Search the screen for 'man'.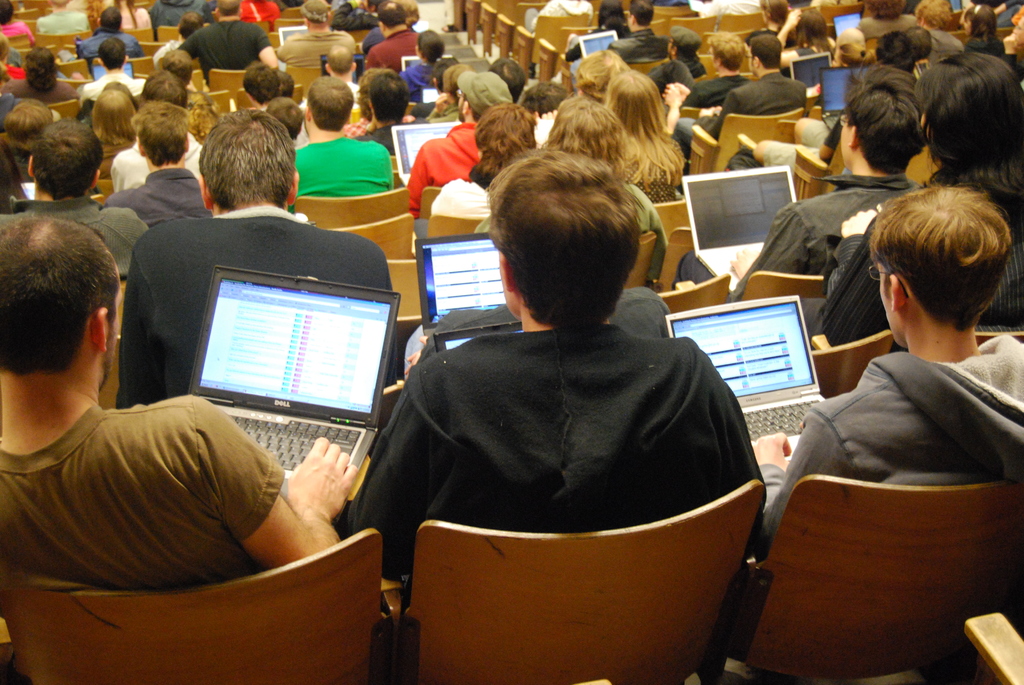
Found at x1=602, y1=0, x2=674, y2=58.
